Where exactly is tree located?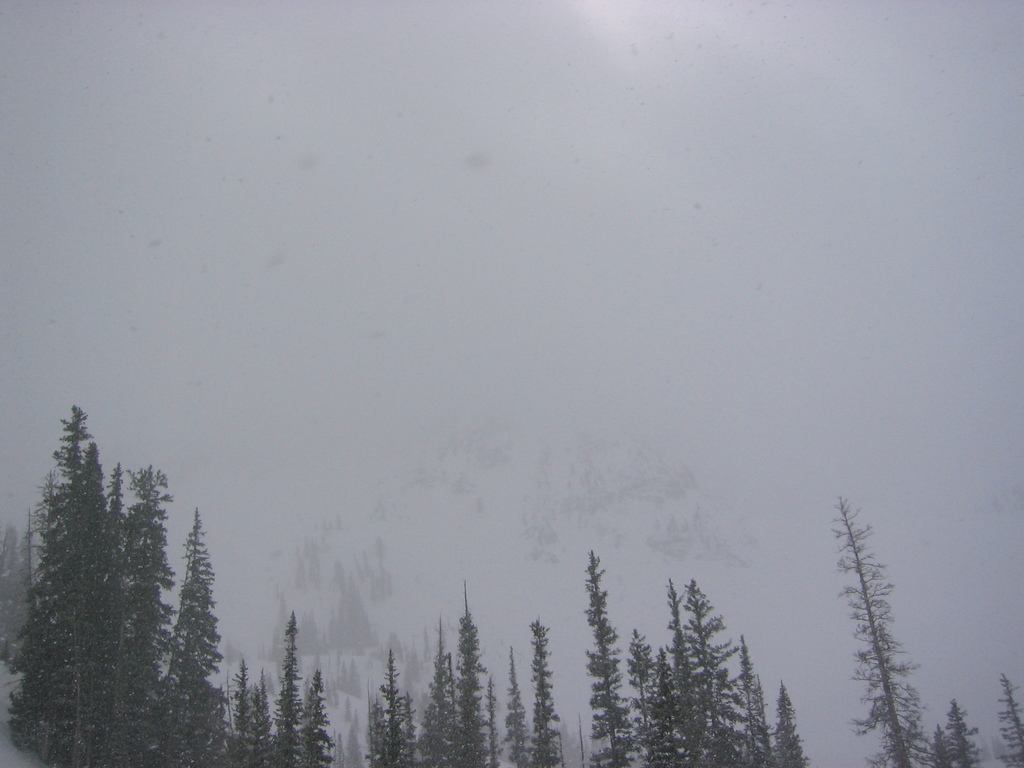
Its bounding box is [369,699,390,767].
